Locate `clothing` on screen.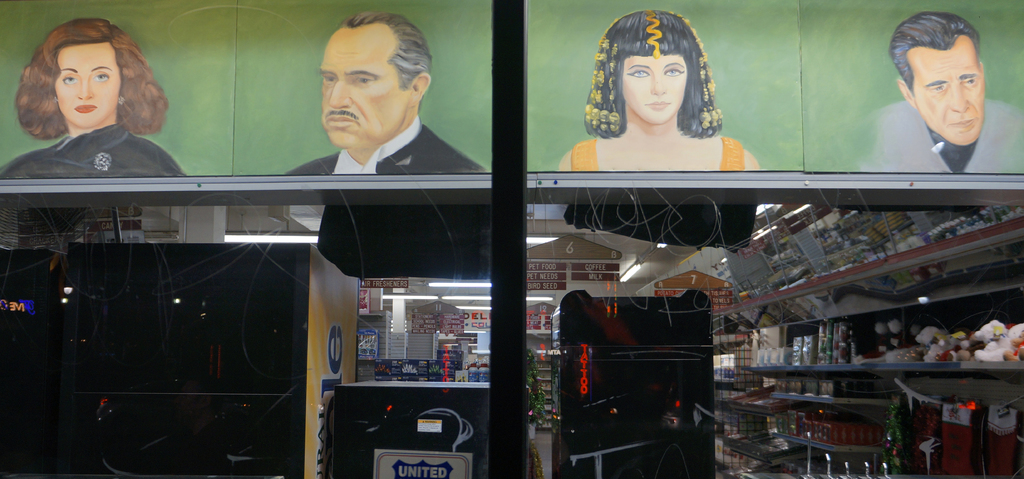
On screen at 276 103 491 177.
